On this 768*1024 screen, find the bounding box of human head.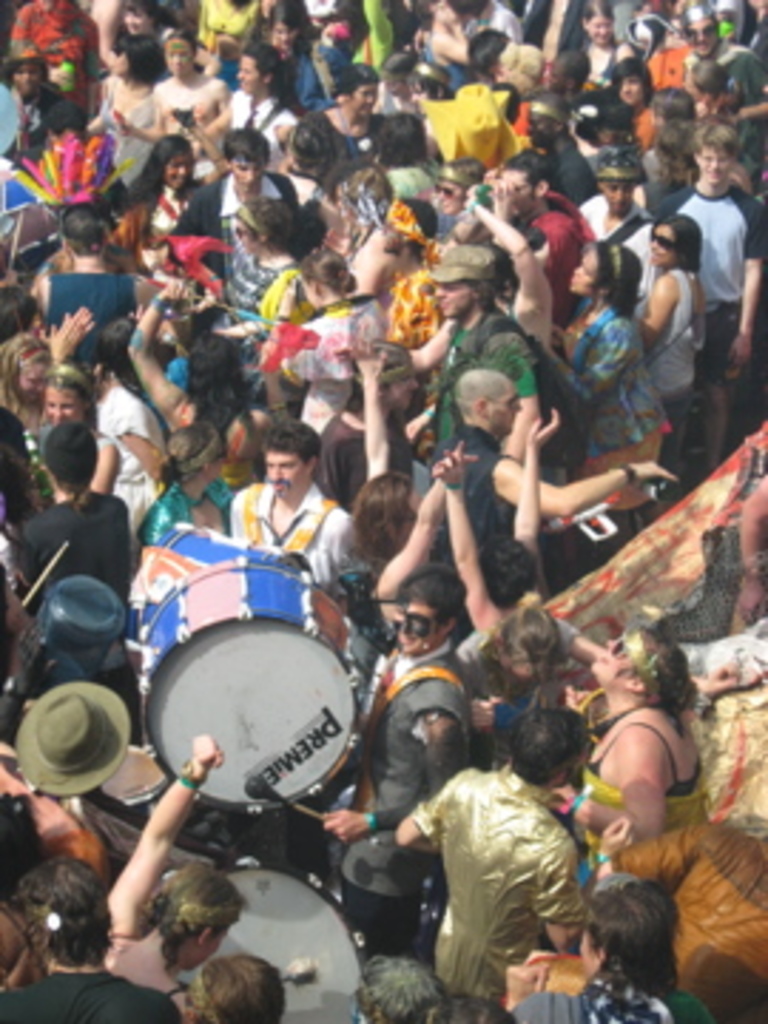
Bounding box: select_region(660, 85, 691, 125).
